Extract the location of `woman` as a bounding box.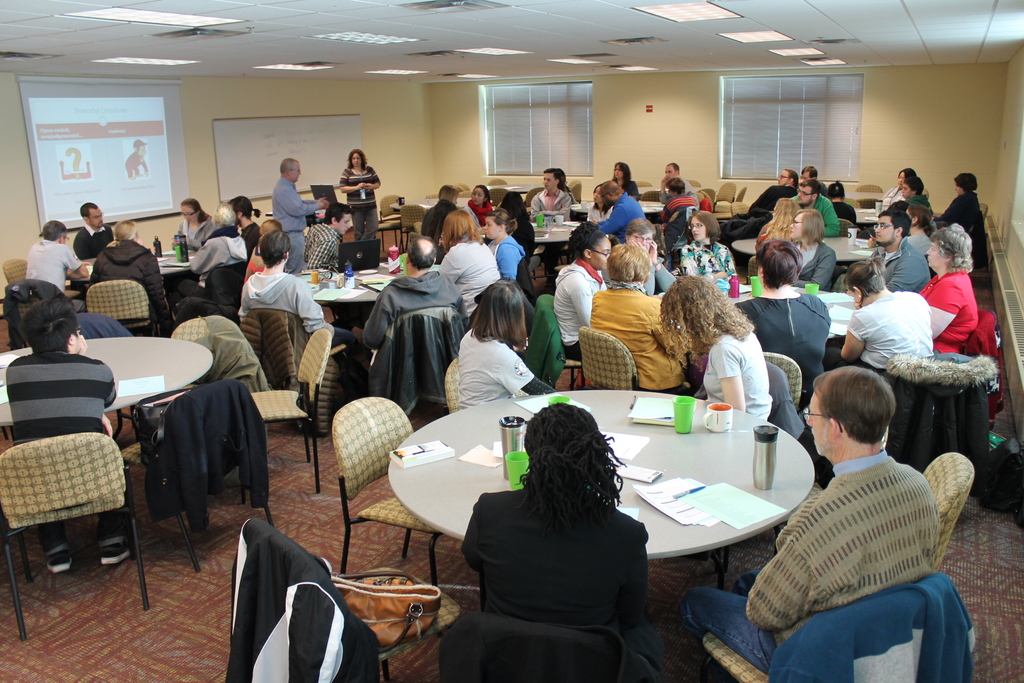
detection(555, 220, 609, 362).
